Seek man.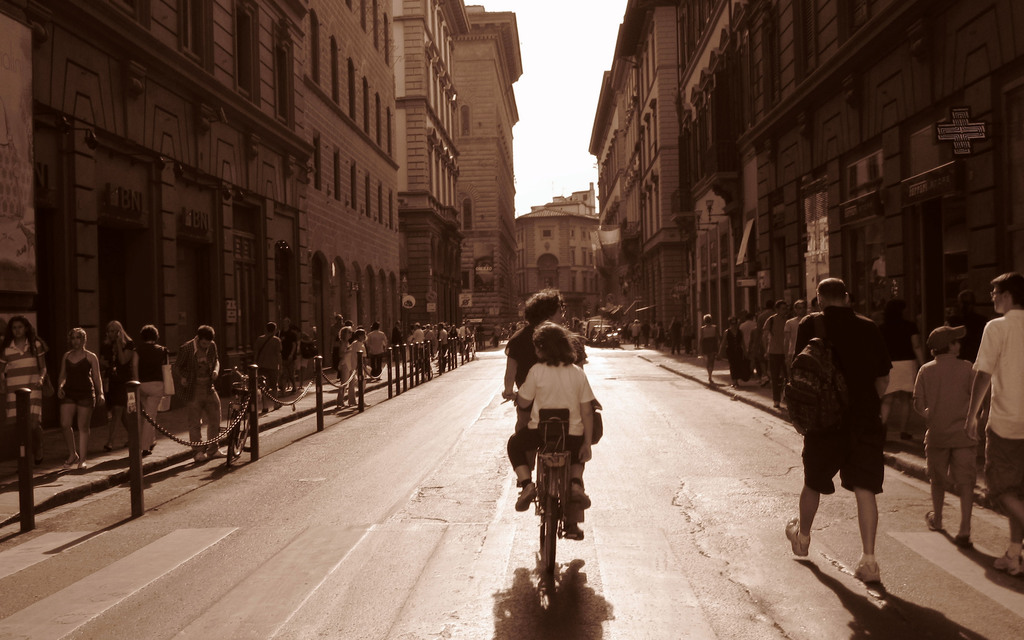
region(668, 316, 682, 355).
